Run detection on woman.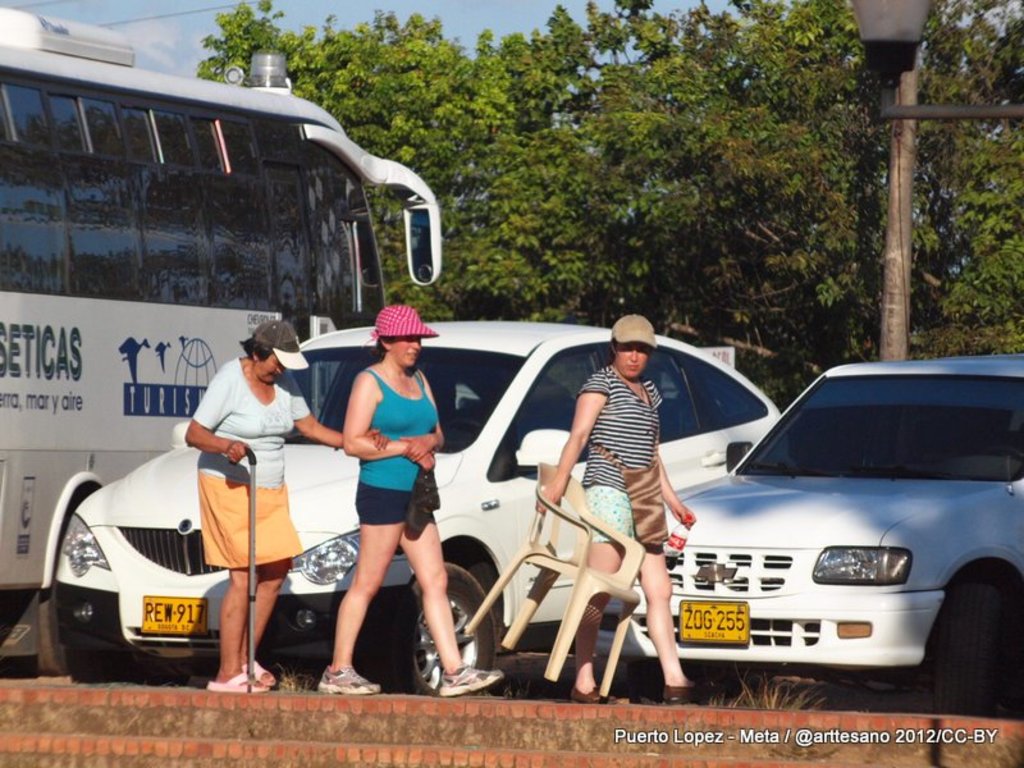
Result: rect(311, 306, 511, 700).
